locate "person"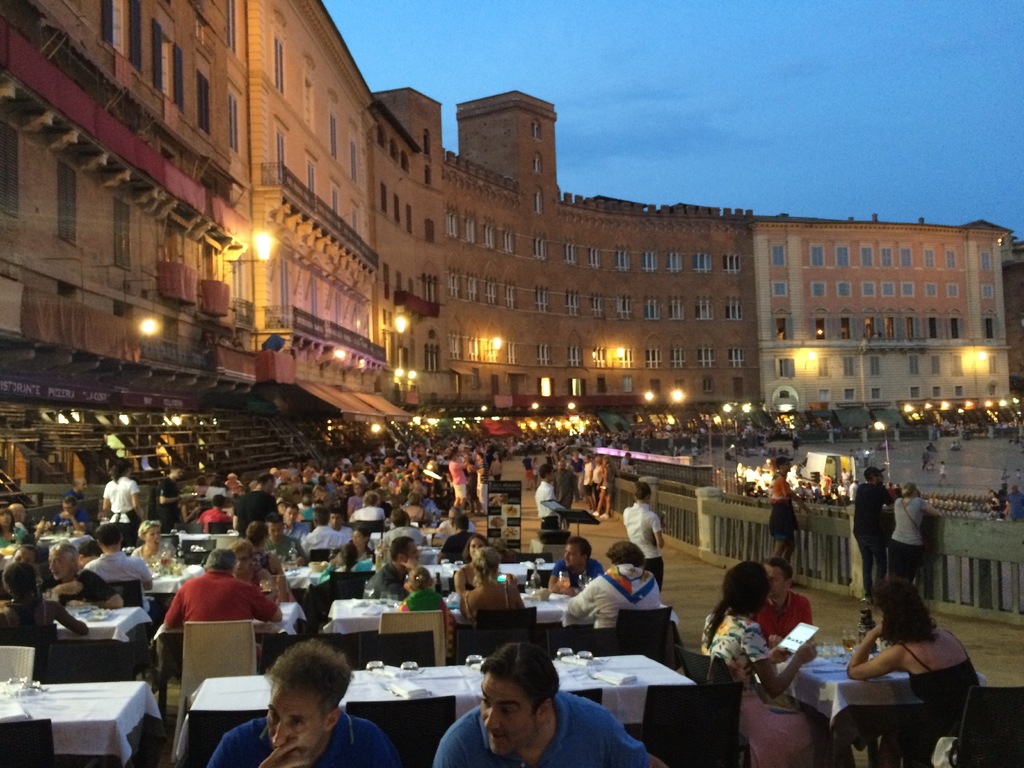
x1=380, y1=540, x2=425, y2=598
